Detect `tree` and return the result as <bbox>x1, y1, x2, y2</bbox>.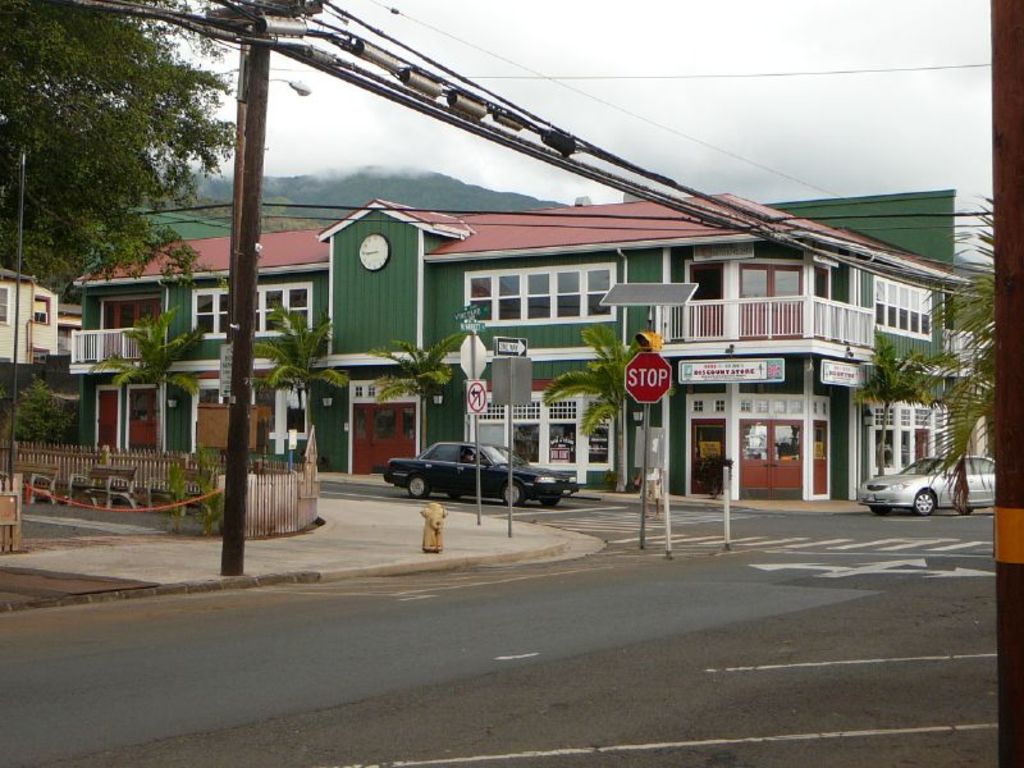
<bbox>90, 306, 200, 457</bbox>.
